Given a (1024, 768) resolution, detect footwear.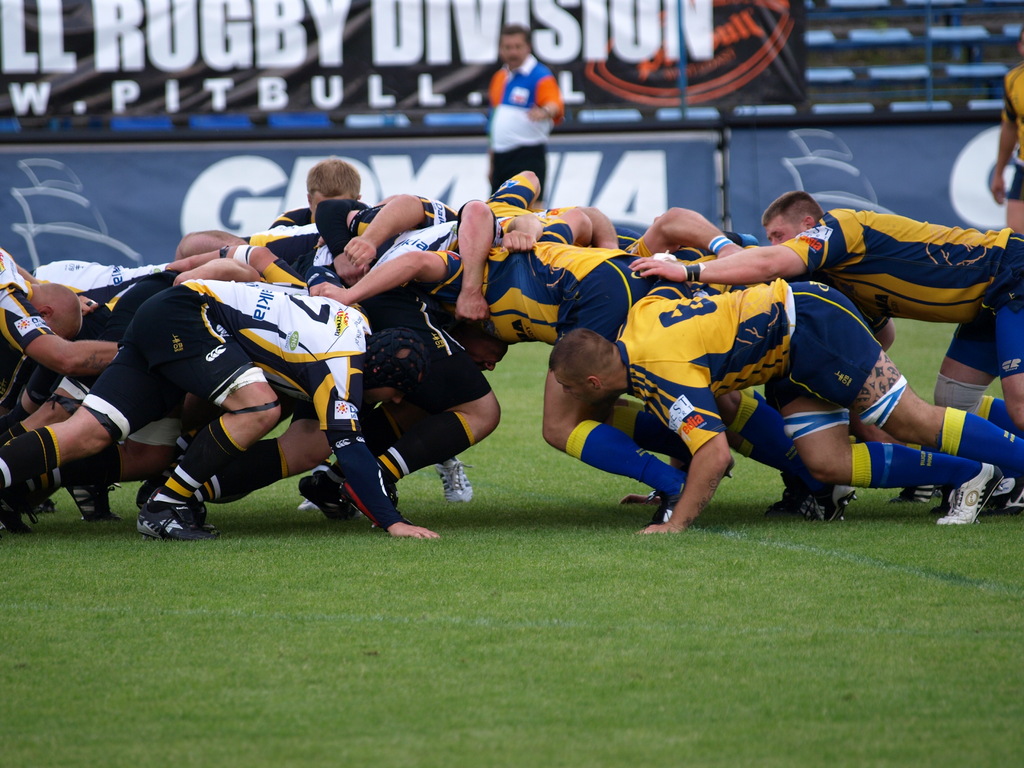
[131,471,217,533].
